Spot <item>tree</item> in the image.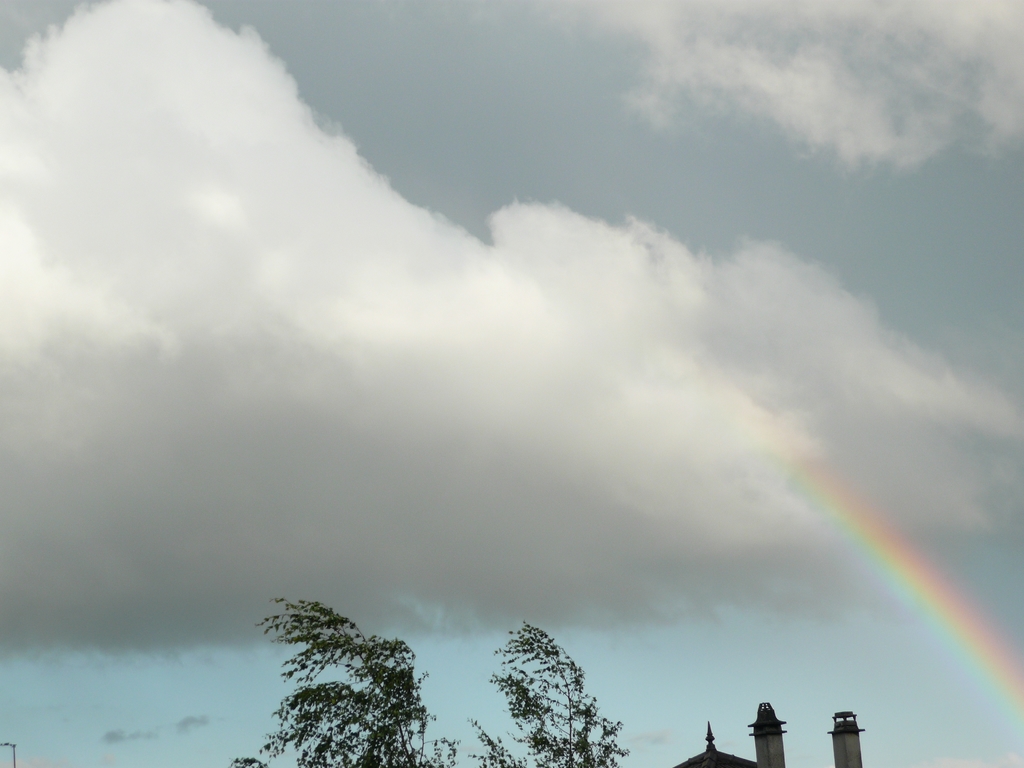
<item>tree</item> found at [451, 611, 630, 767].
